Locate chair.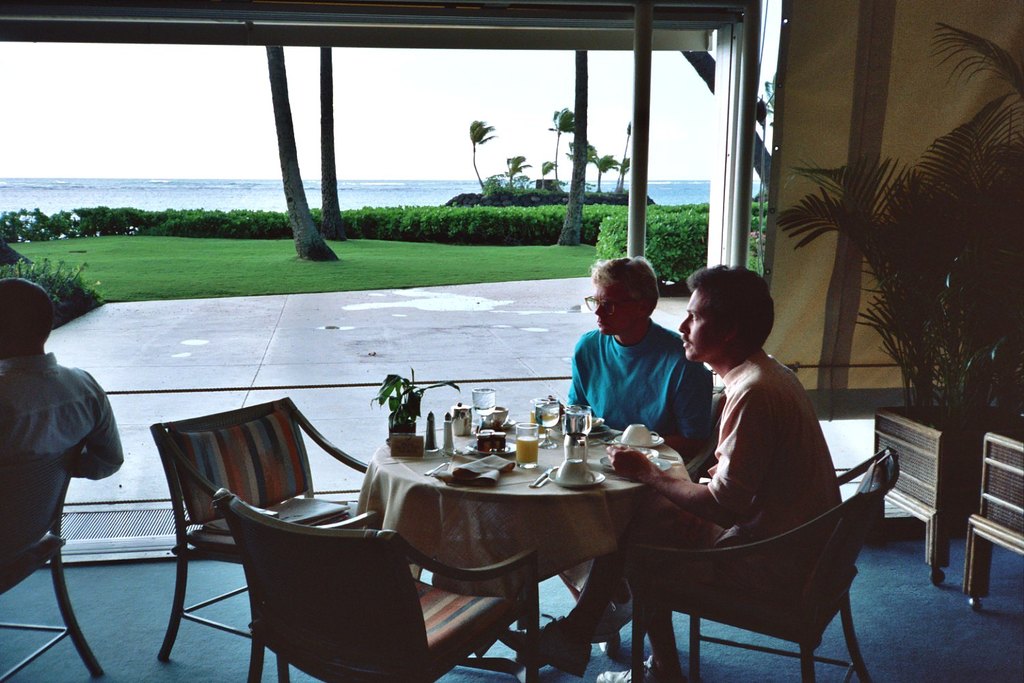
Bounding box: 600 401 875 682.
